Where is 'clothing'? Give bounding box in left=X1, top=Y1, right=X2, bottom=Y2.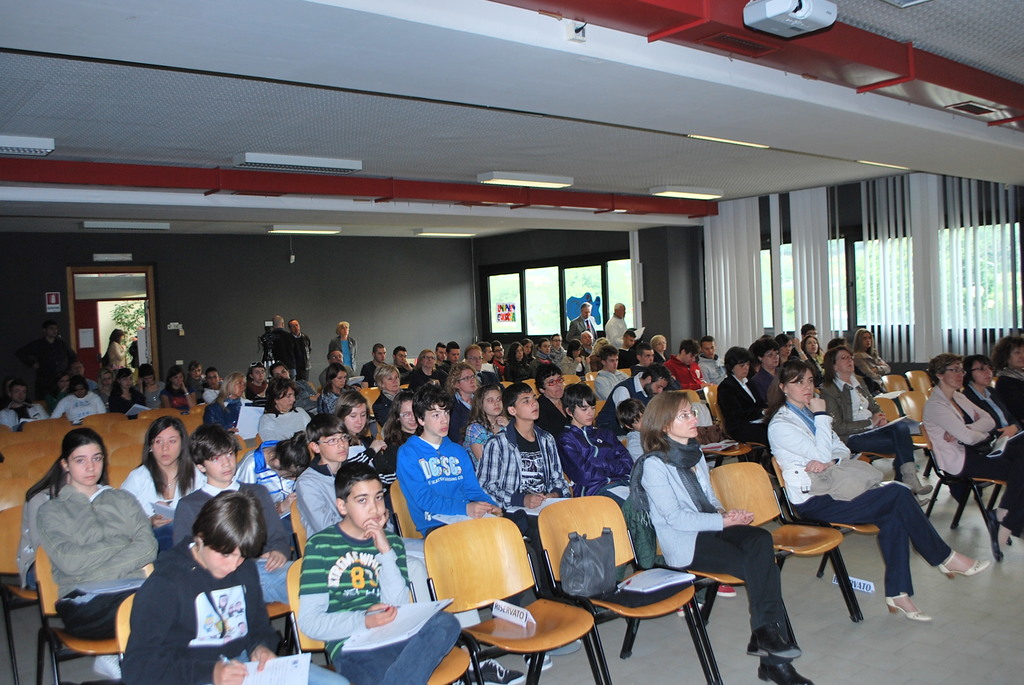
left=918, top=392, right=1023, bottom=538.
